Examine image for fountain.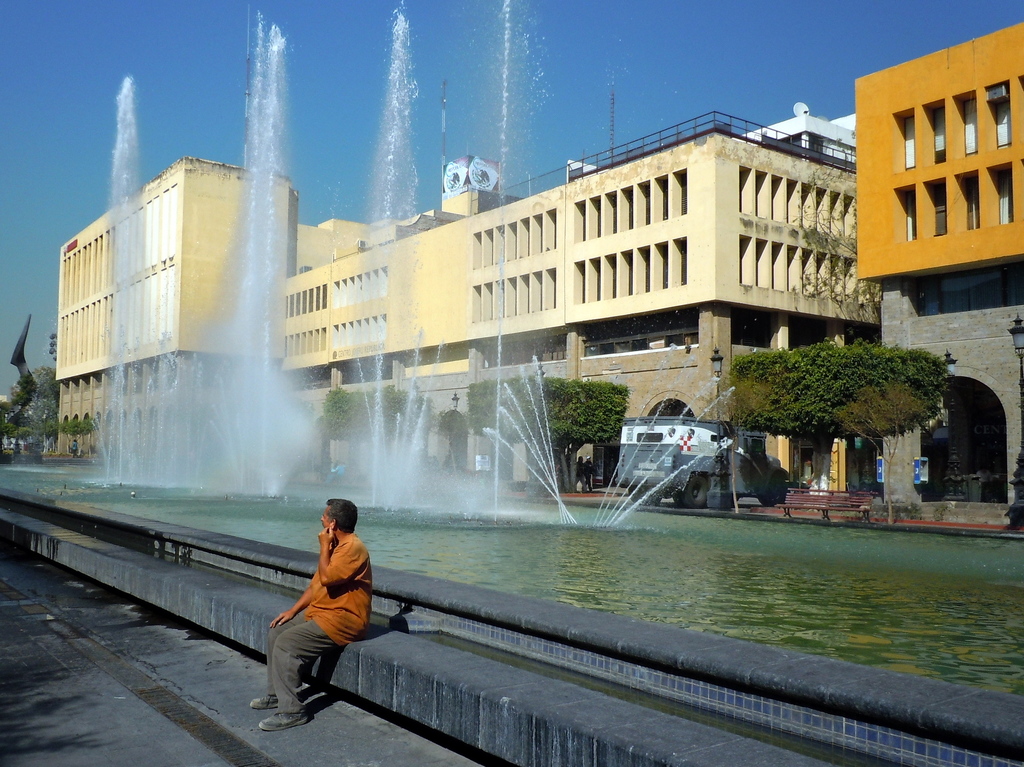
Examination result: pyautogui.locateOnScreen(479, 344, 736, 535).
